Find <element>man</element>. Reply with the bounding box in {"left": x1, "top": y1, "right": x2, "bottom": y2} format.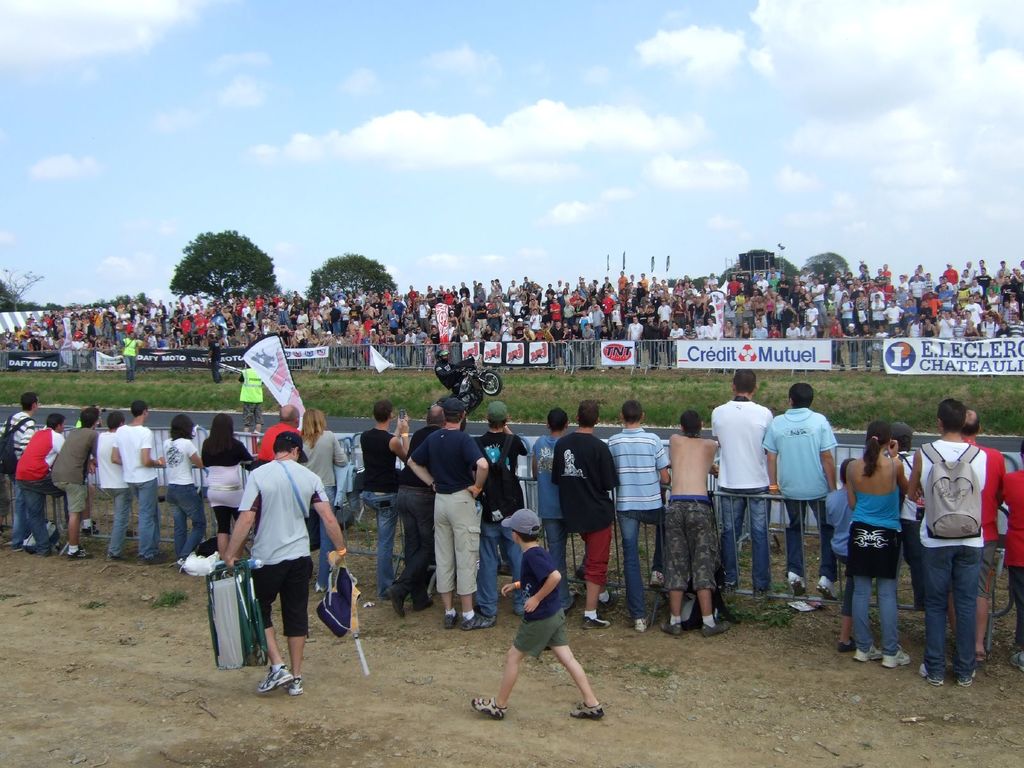
{"left": 501, "top": 317, "right": 513, "bottom": 340}.
